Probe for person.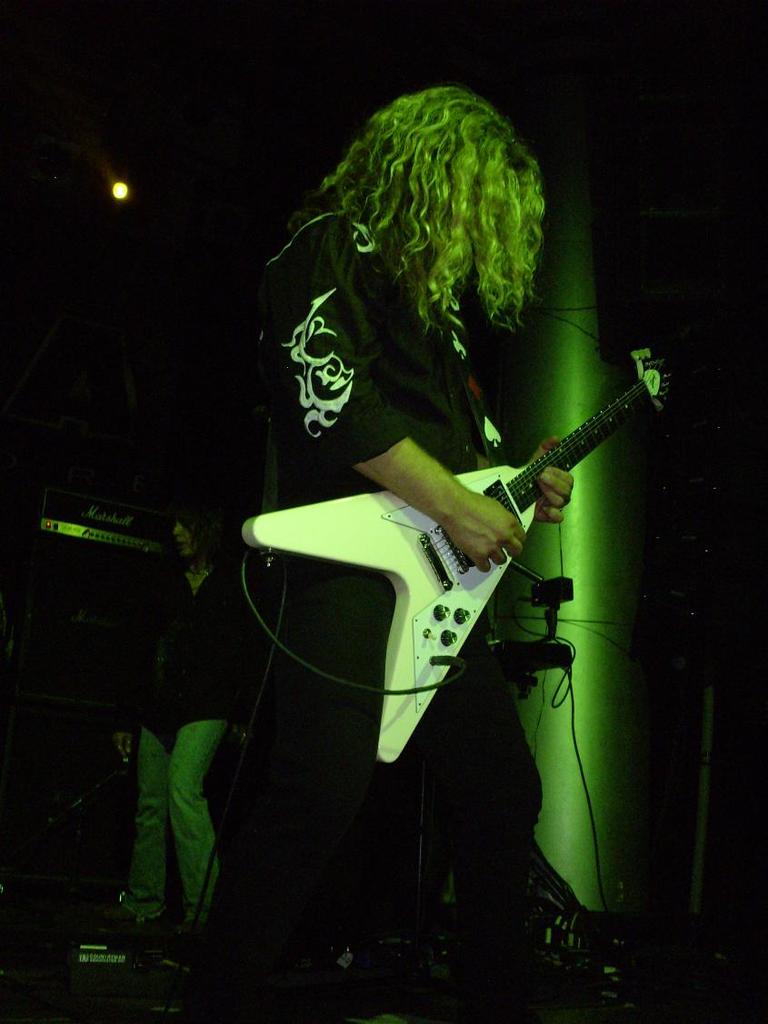
Probe result: region(83, 490, 249, 951).
